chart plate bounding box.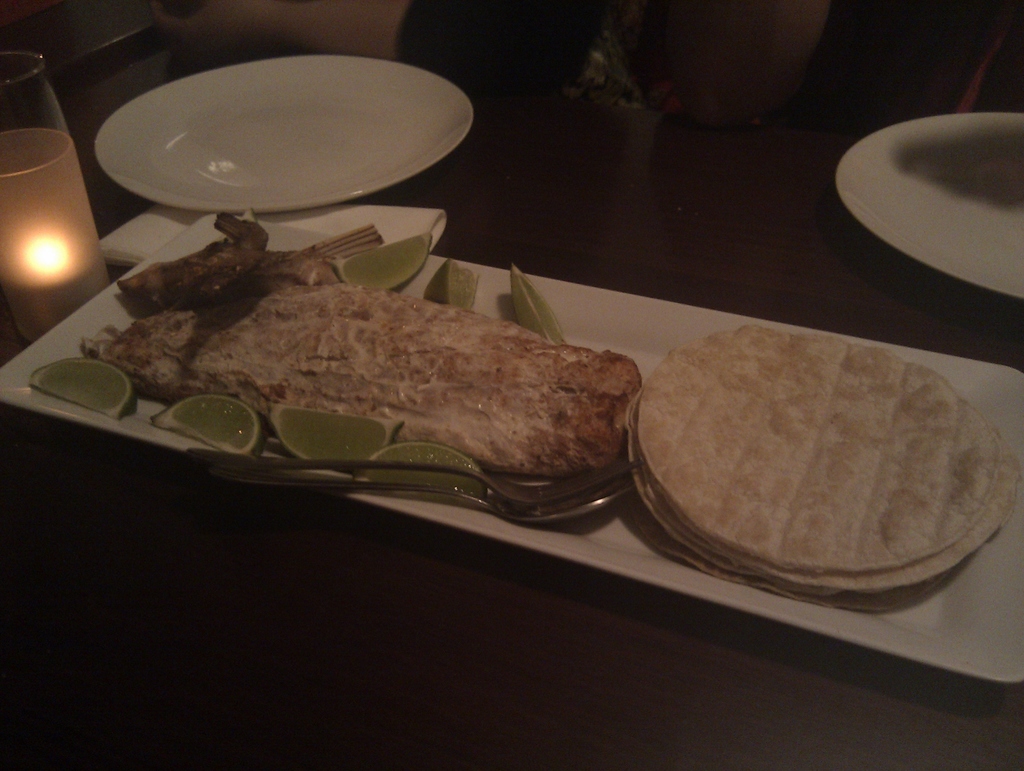
Charted: [88, 59, 458, 202].
